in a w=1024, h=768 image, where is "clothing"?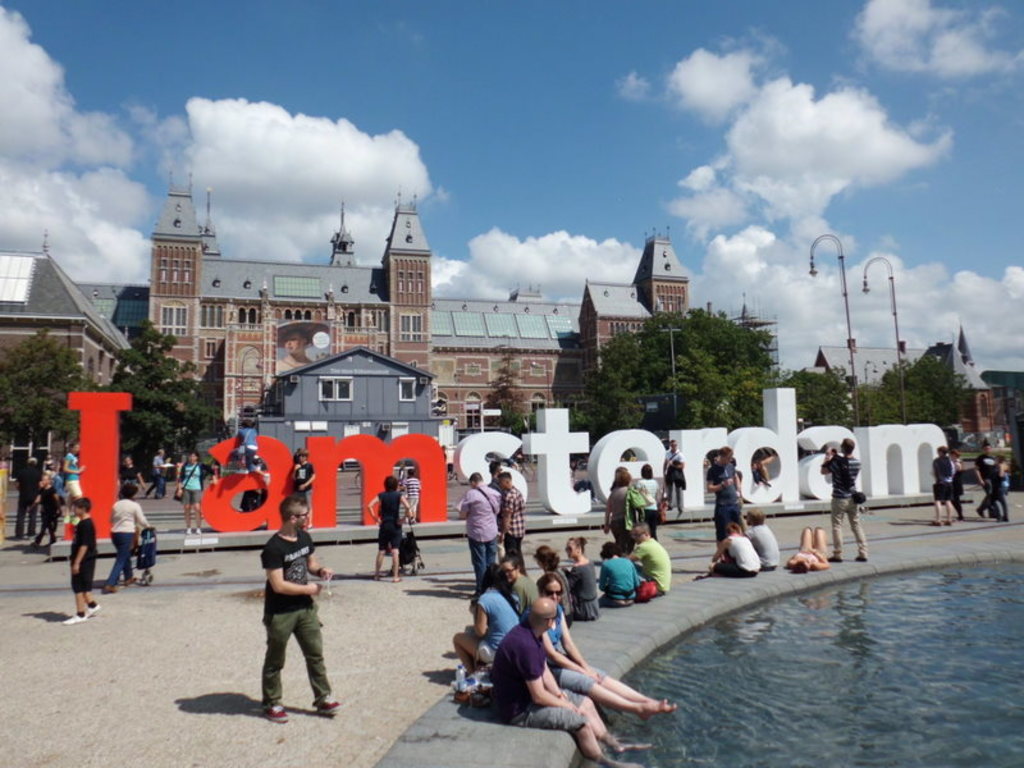
crop(543, 598, 604, 698).
